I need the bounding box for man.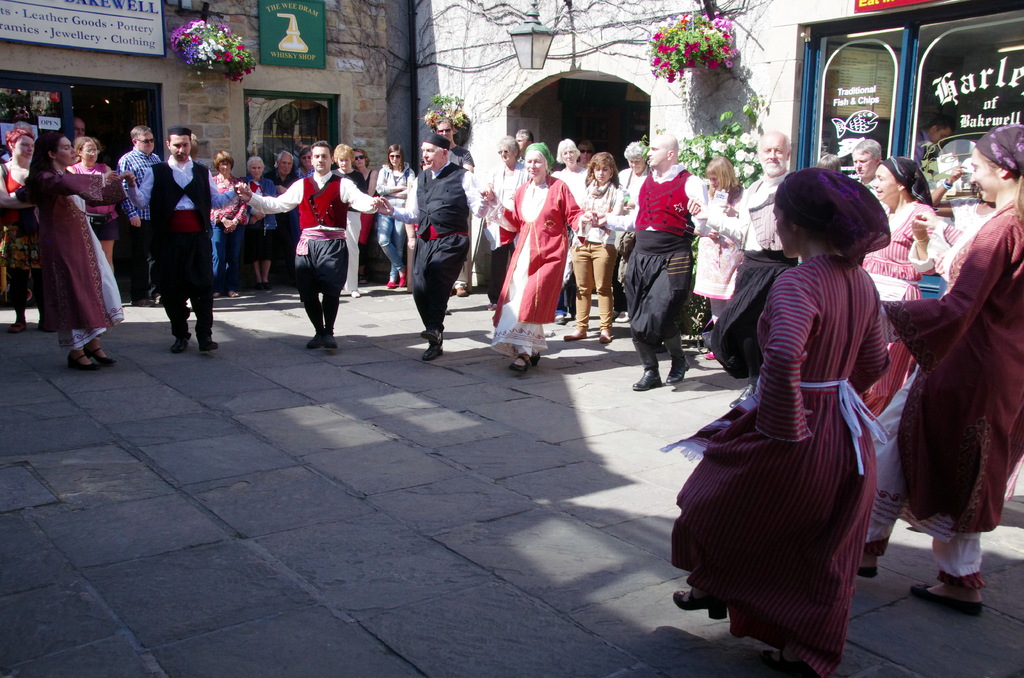
Here it is: box=[236, 139, 376, 354].
